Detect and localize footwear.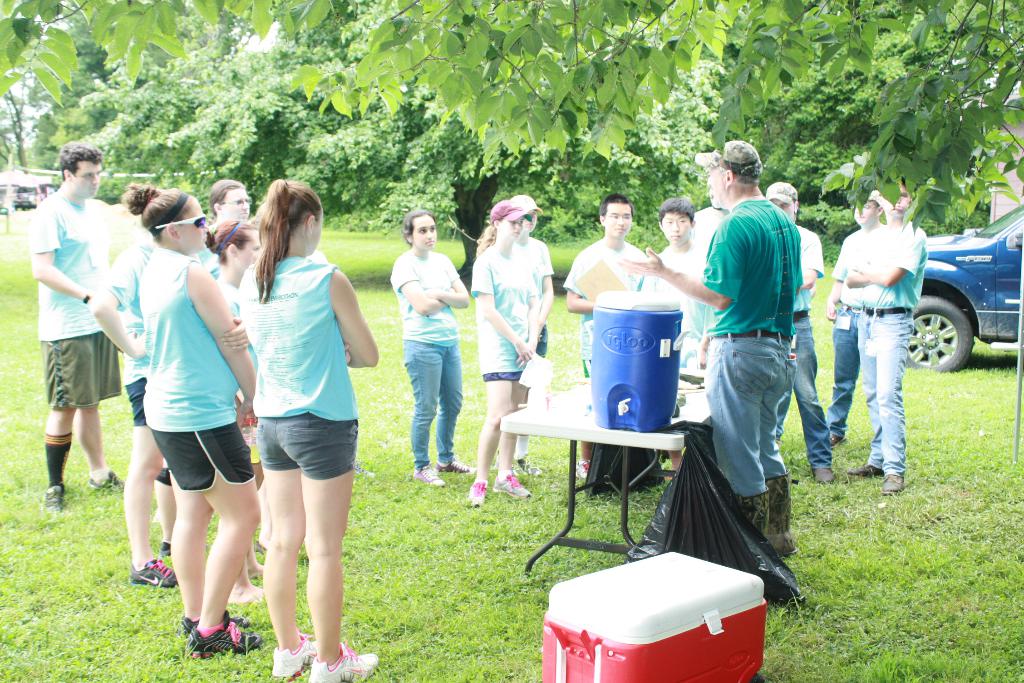
Localized at (160,537,170,554).
